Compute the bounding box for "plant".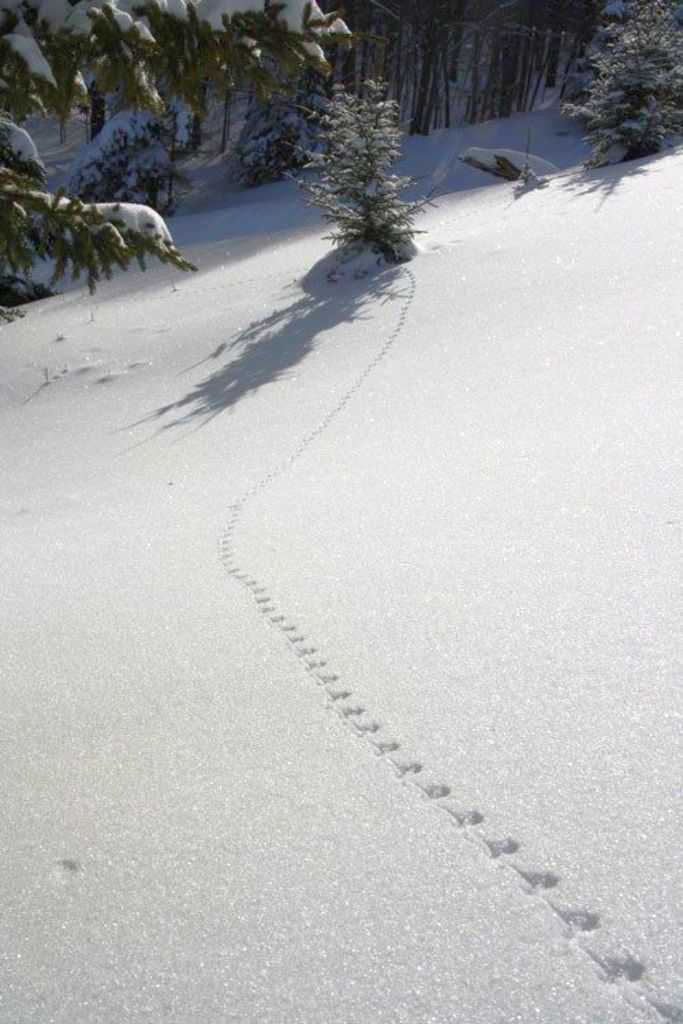
region(279, 45, 448, 287).
